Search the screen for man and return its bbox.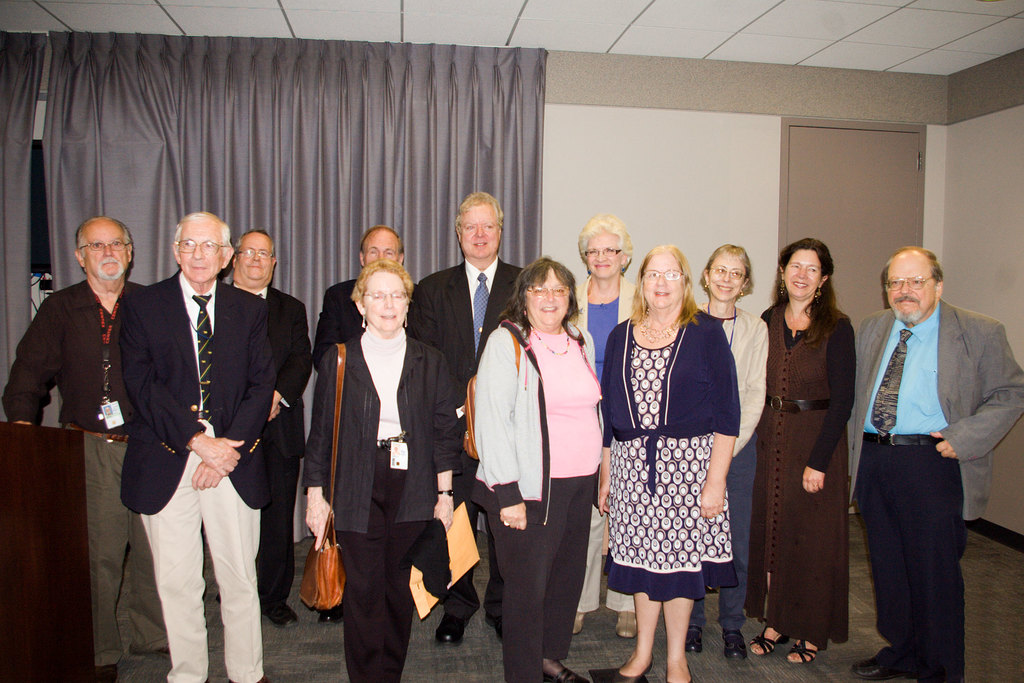
Found: <bbox>312, 227, 411, 623</bbox>.
